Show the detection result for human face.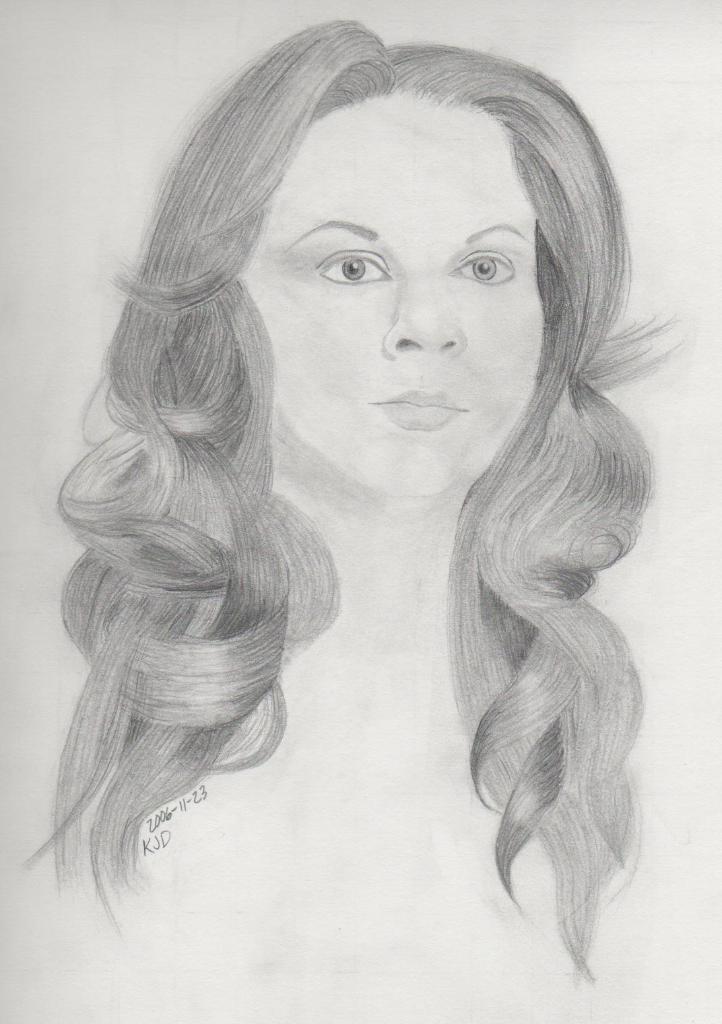
left=238, top=92, right=542, bottom=498.
